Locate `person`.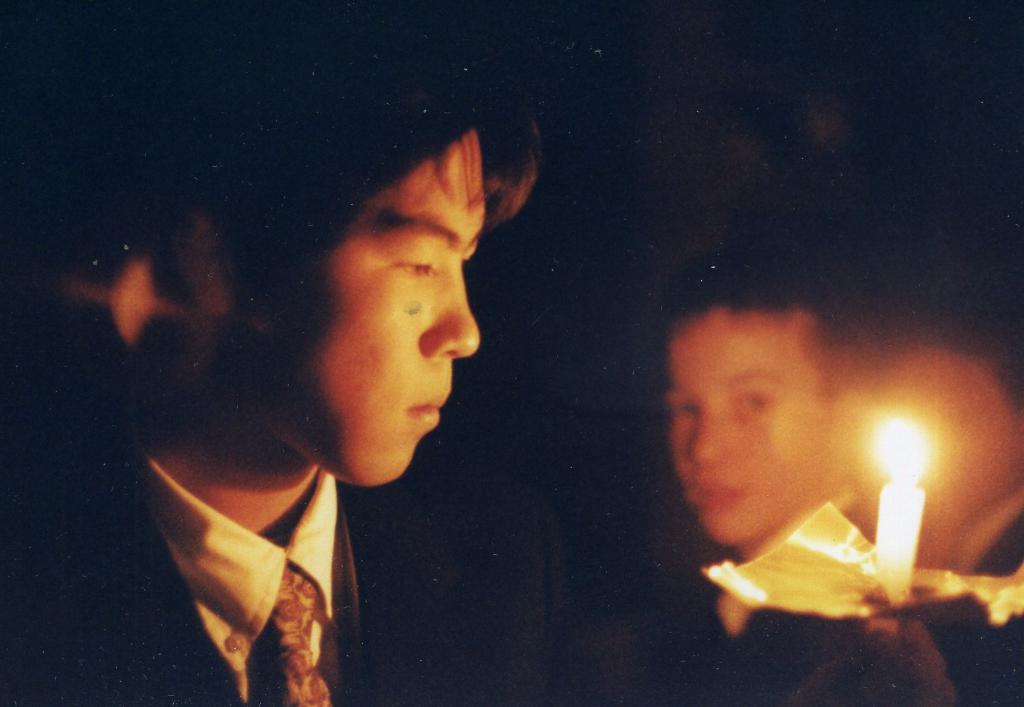
Bounding box: 108 105 591 704.
